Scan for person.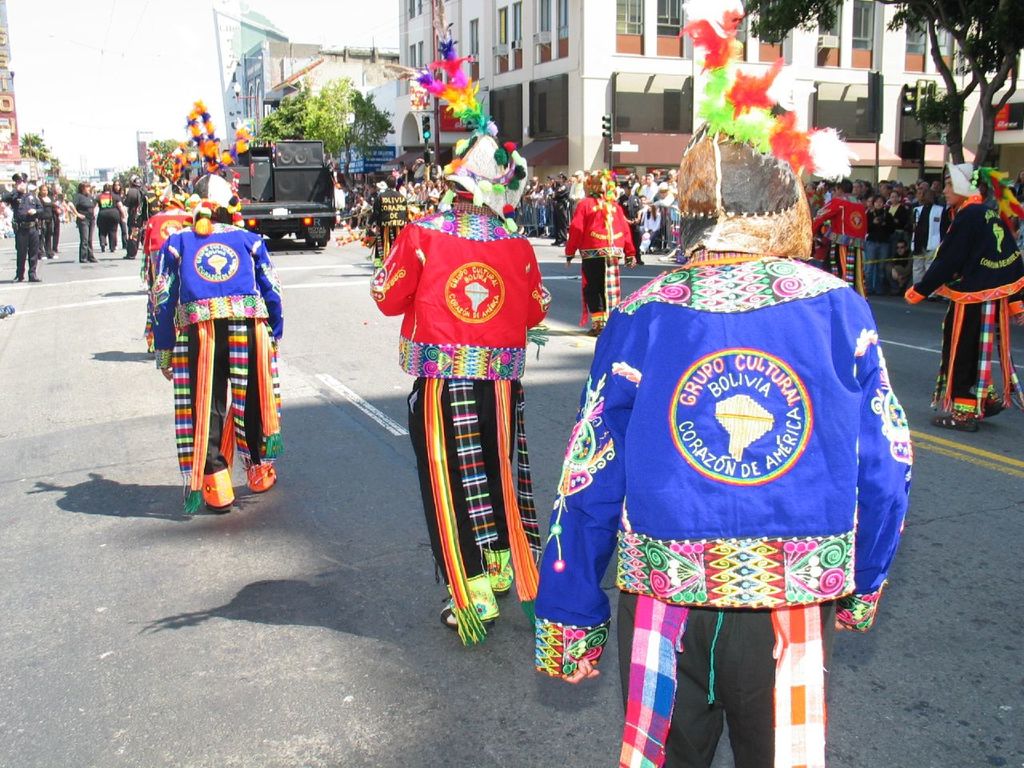
Scan result: 6, 180, 46, 282.
